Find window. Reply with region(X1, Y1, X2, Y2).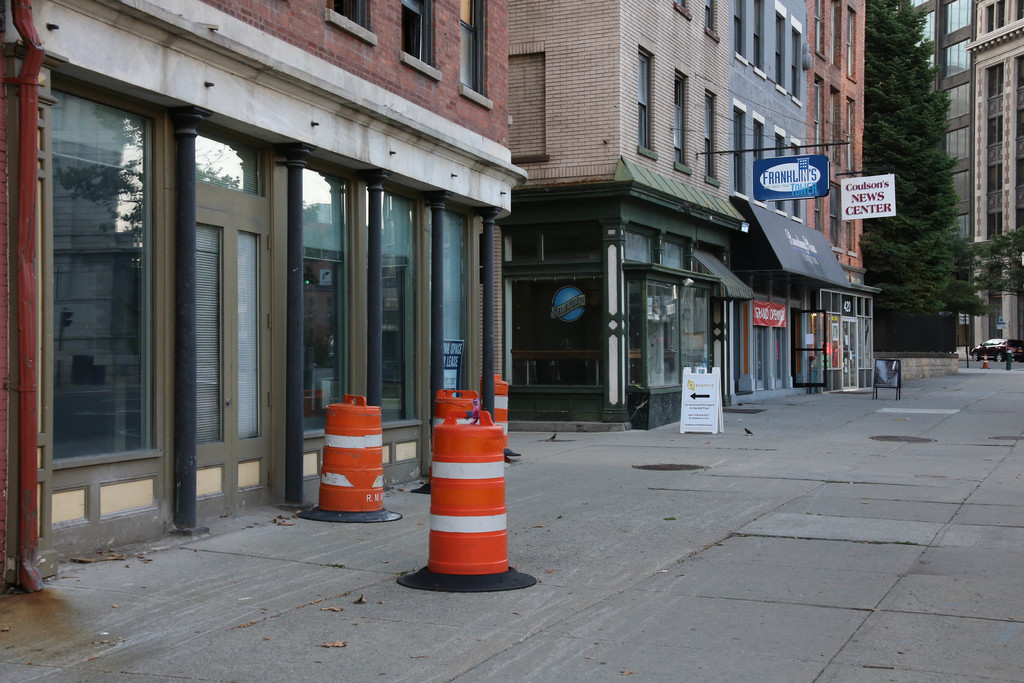
region(945, 0, 974, 37).
